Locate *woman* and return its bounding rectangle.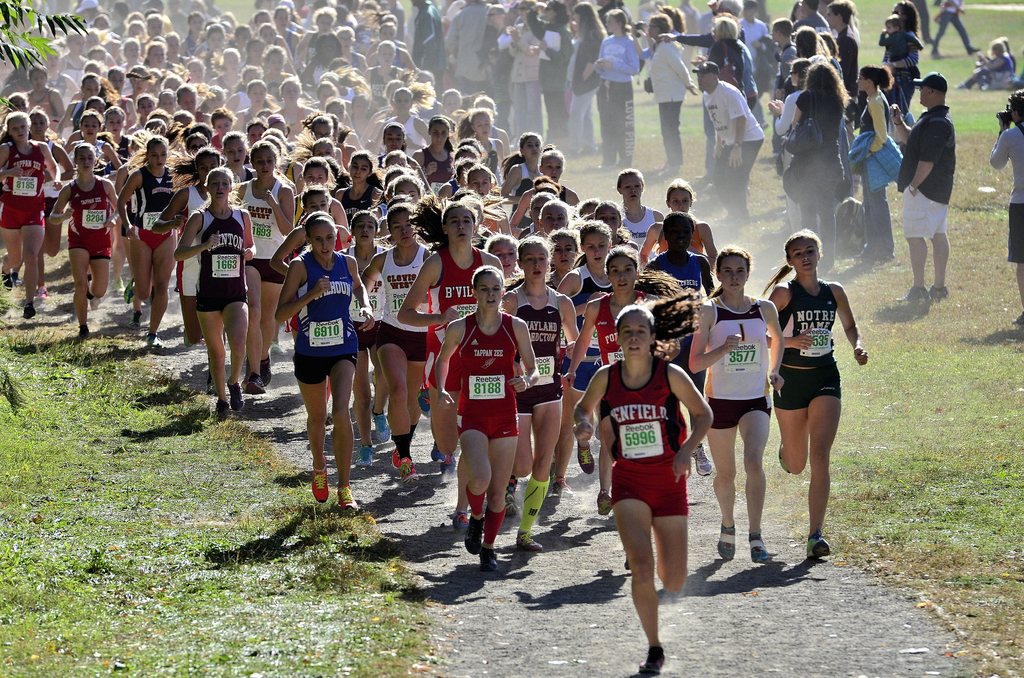
[x1=687, y1=250, x2=786, y2=564].
